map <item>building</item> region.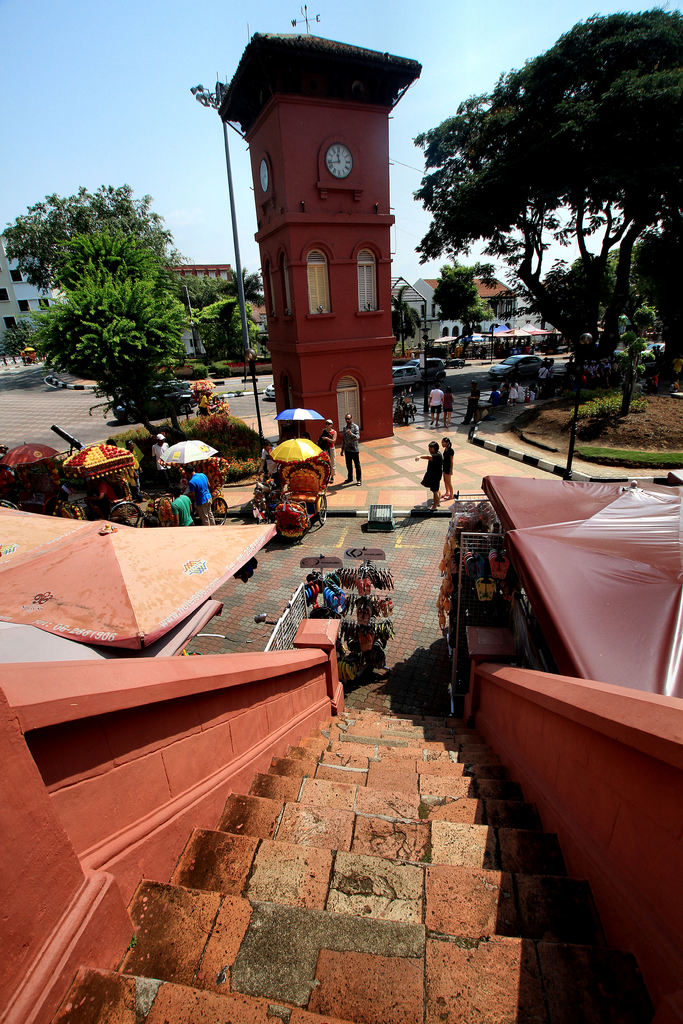
Mapped to region(0, 227, 72, 332).
